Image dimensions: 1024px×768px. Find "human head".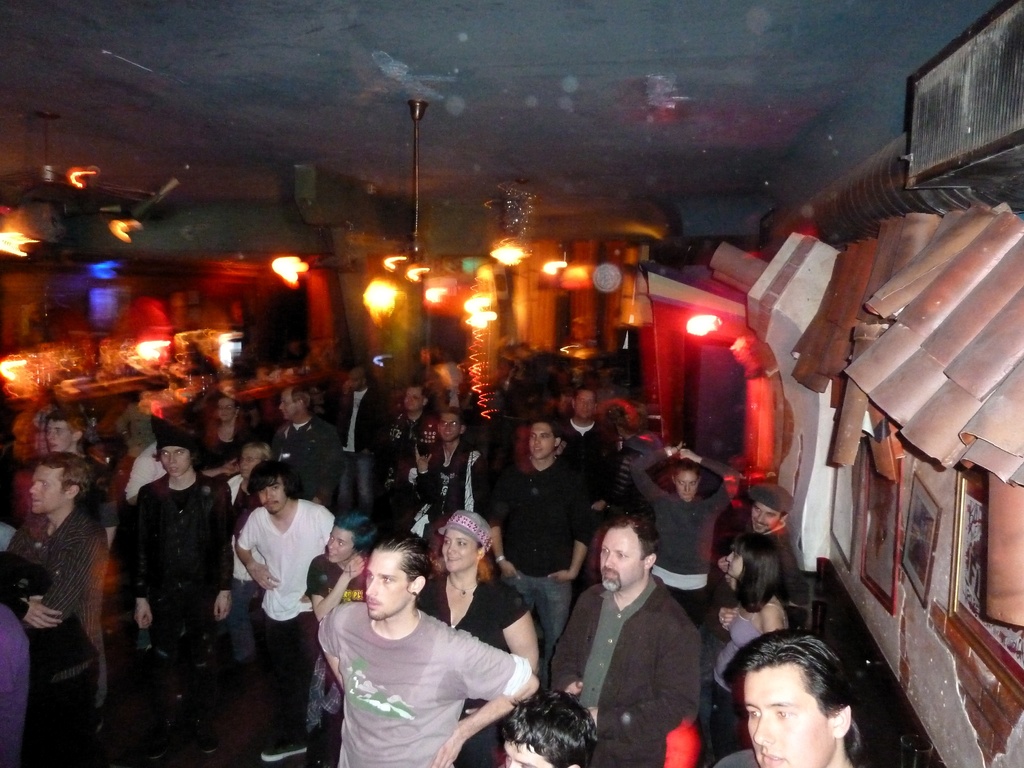
{"x1": 367, "y1": 531, "x2": 430, "y2": 620}.
